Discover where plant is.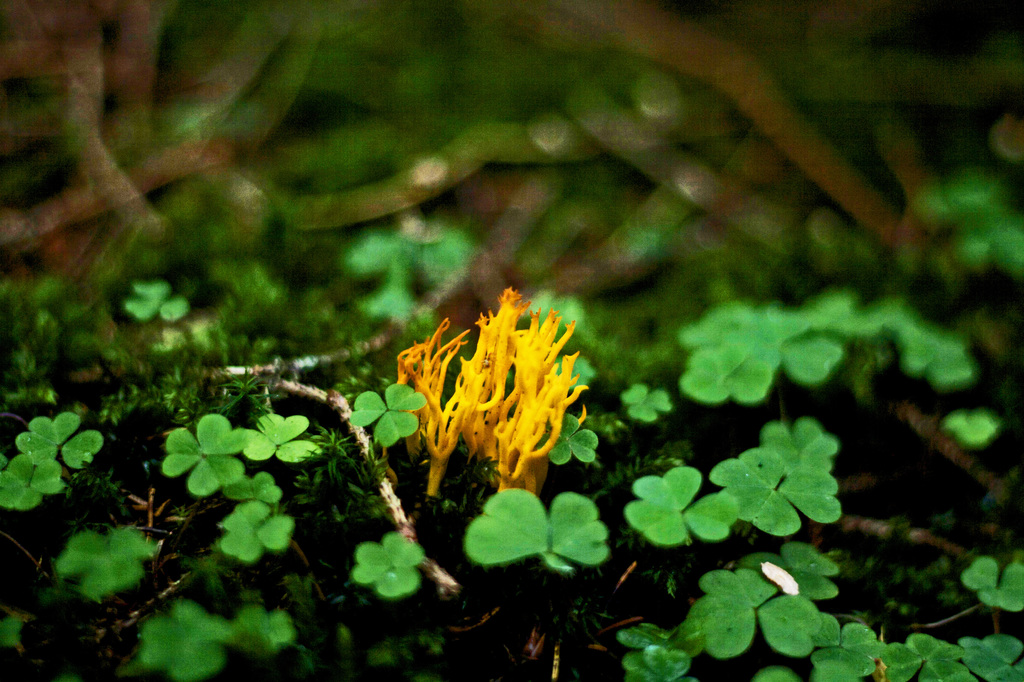
Discovered at [710,448,840,540].
